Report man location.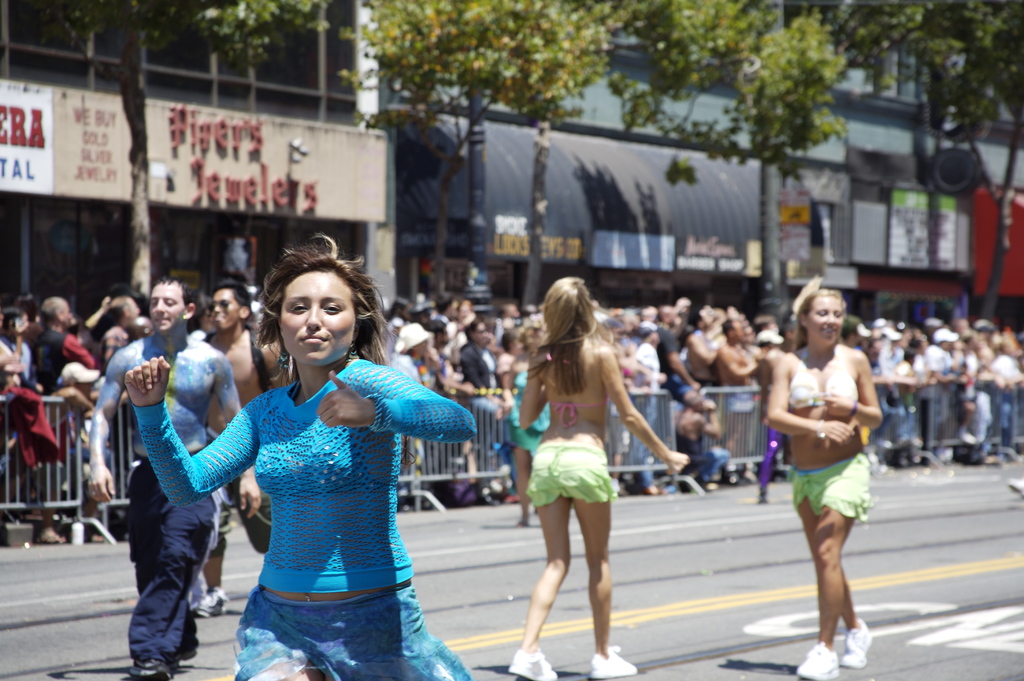
Report: [left=85, top=274, right=258, bottom=680].
